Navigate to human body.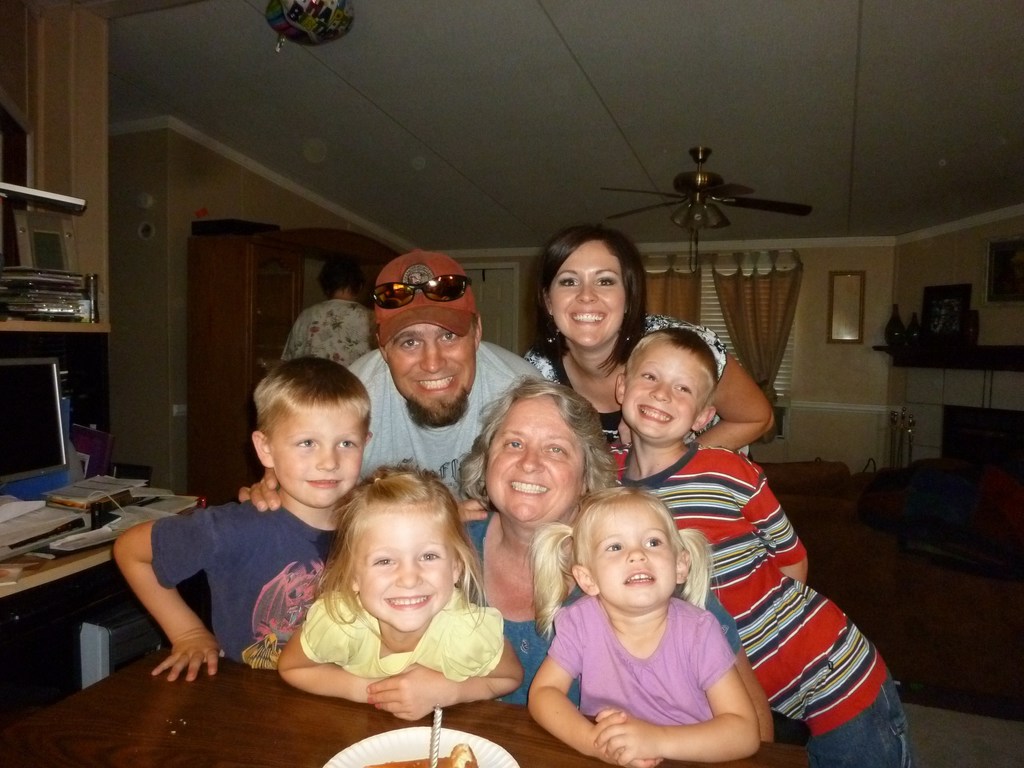
Navigation target: region(515, 315, 776, 459).
